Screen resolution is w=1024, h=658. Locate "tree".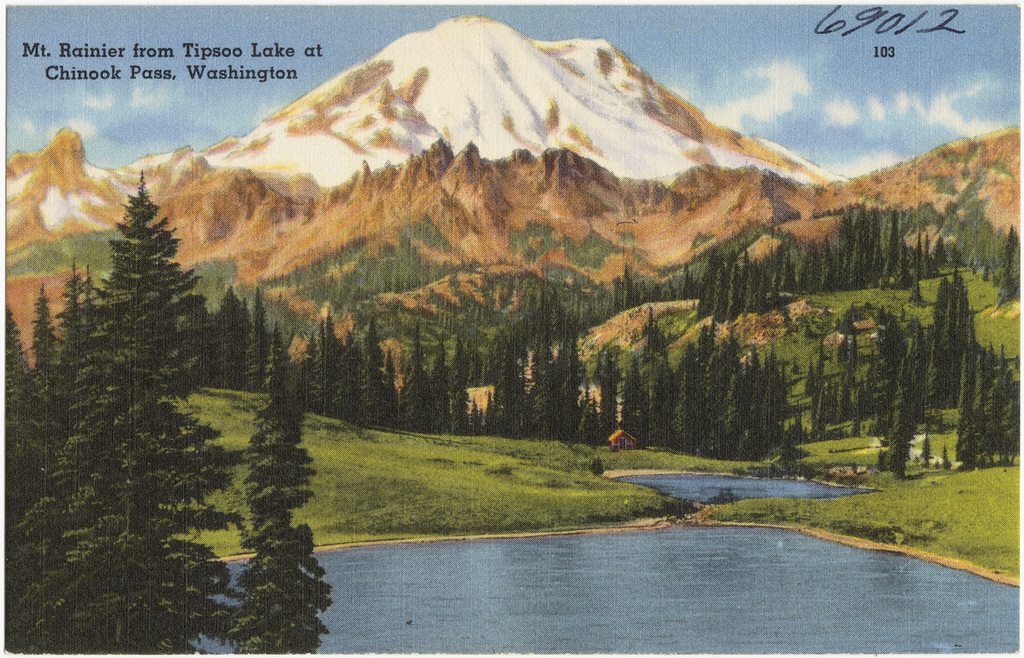
box=[804, 363, 816, 399].
